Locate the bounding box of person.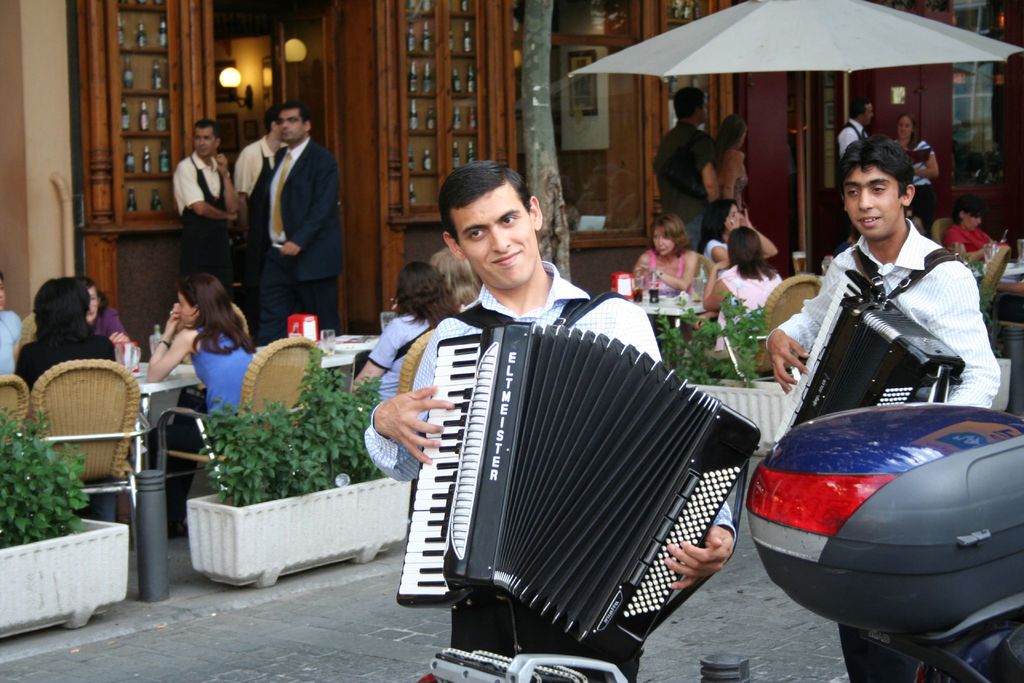
Bounding box: (174,120,237,305).
